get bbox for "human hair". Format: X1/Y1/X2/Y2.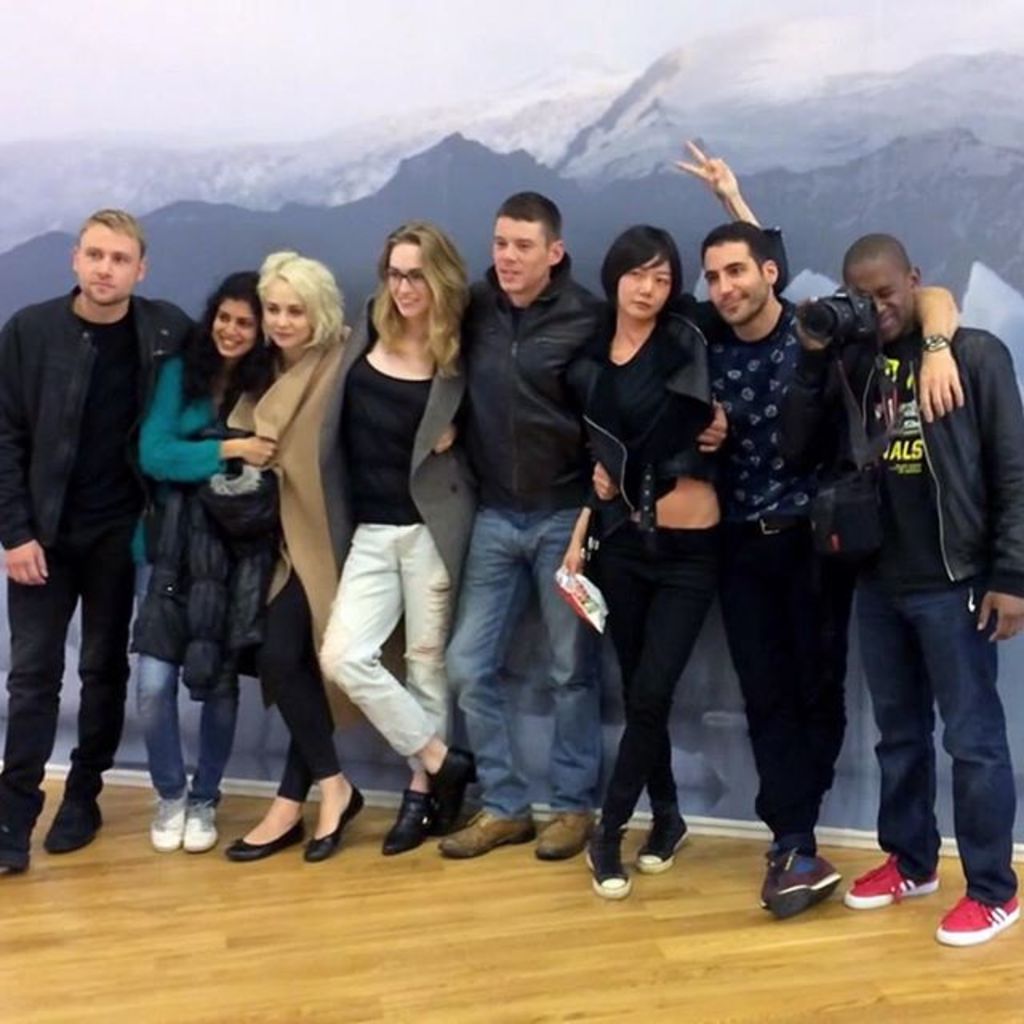
704/213/773/277.
